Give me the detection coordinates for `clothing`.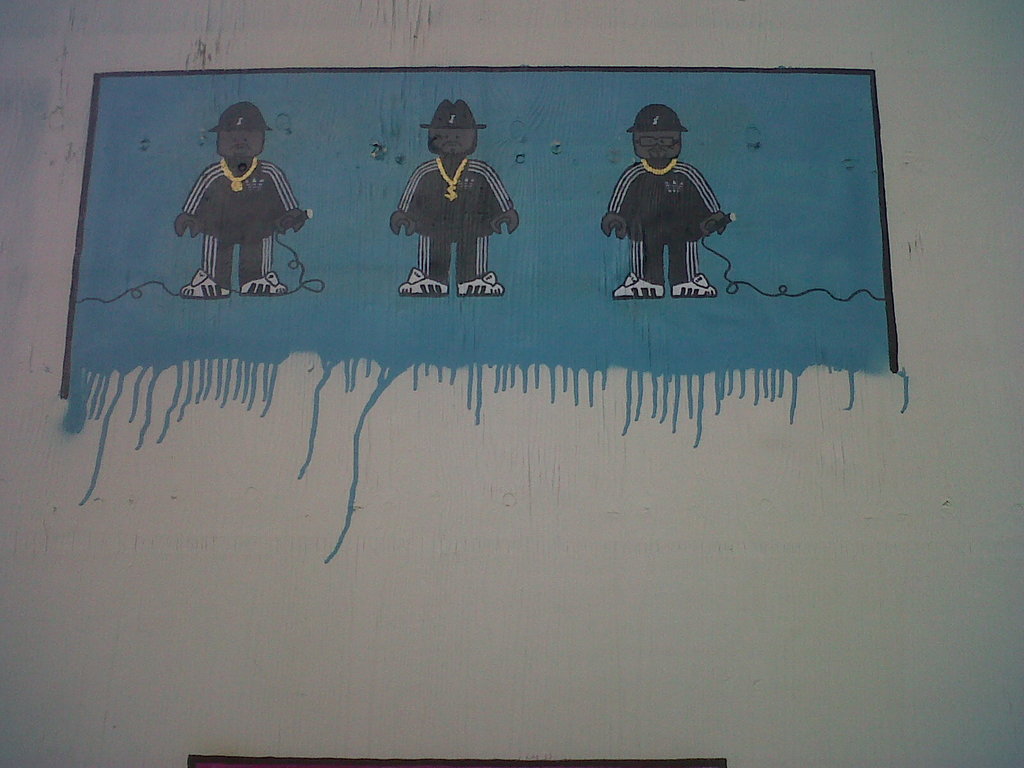
[394, 95, 515, 307].
